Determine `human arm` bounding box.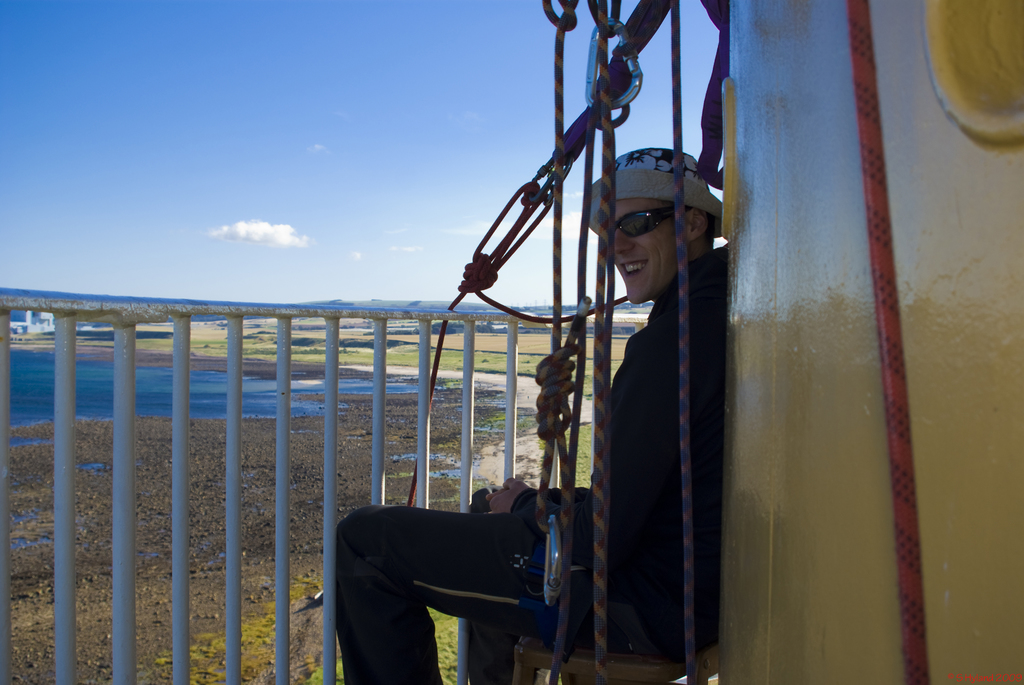
Determined: <box>486,470,527,514</box>.
